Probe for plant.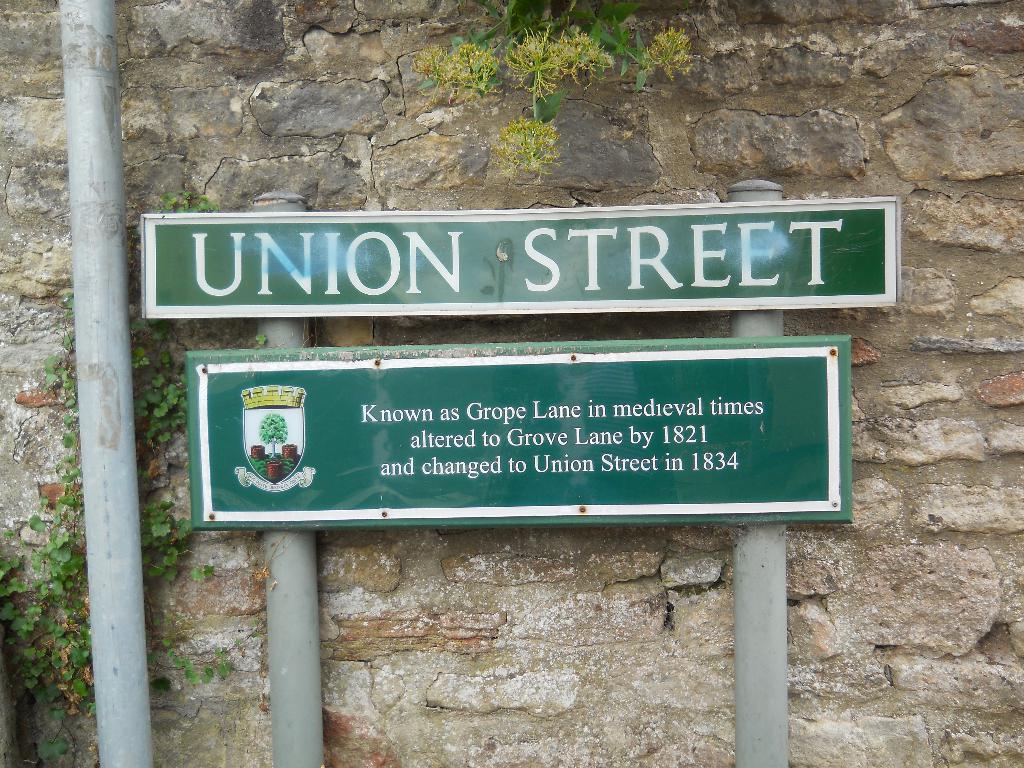
Probe result: 415/0/692/172.
